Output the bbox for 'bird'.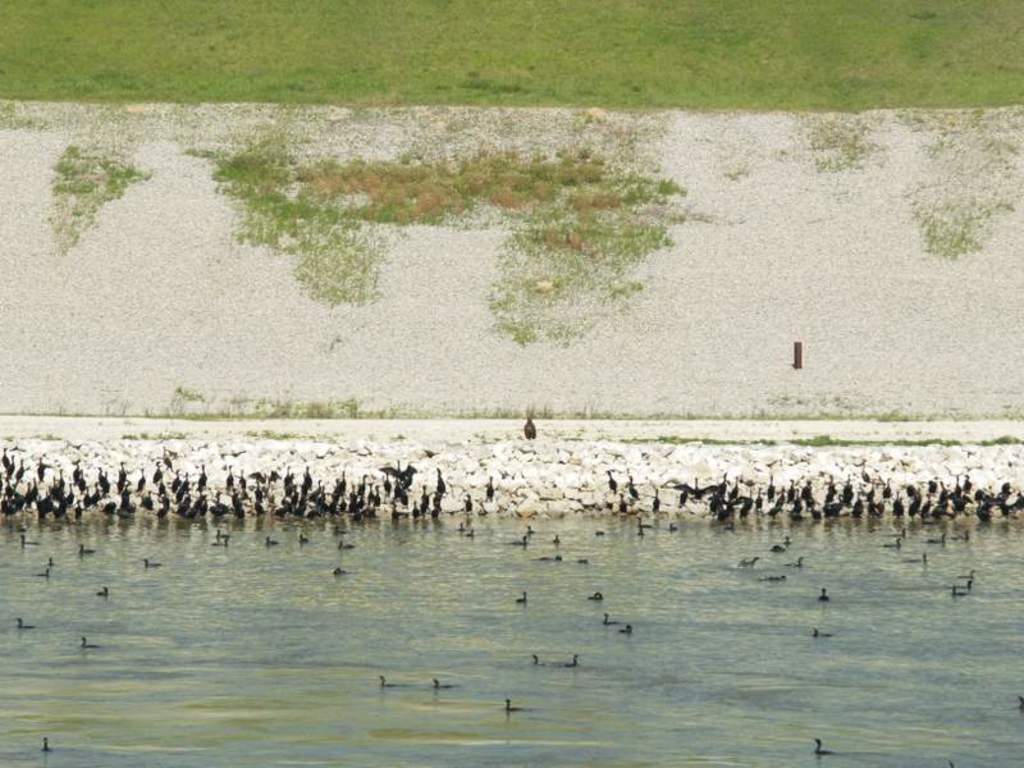
x1=956, y1=531, x2=970, y2=543.
